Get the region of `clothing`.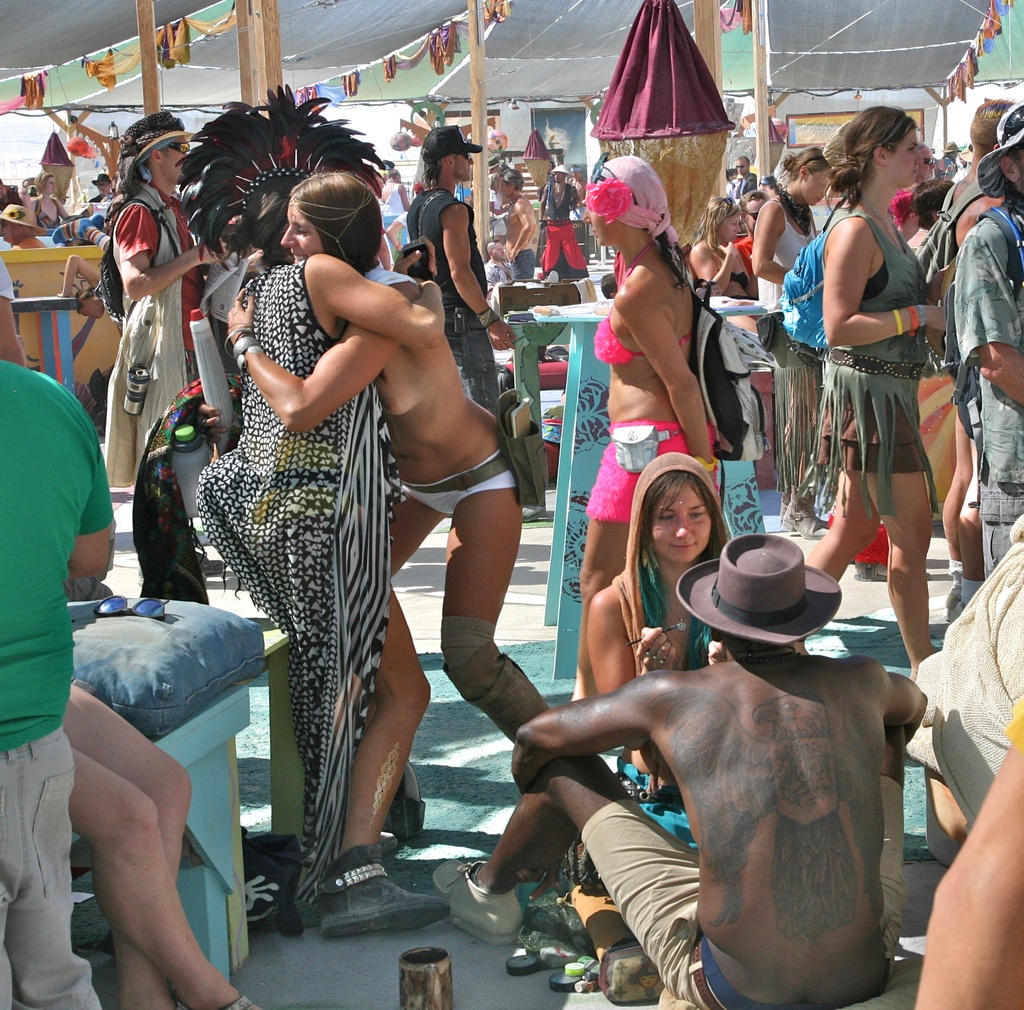
select_region(175, 229, 435, 973).
